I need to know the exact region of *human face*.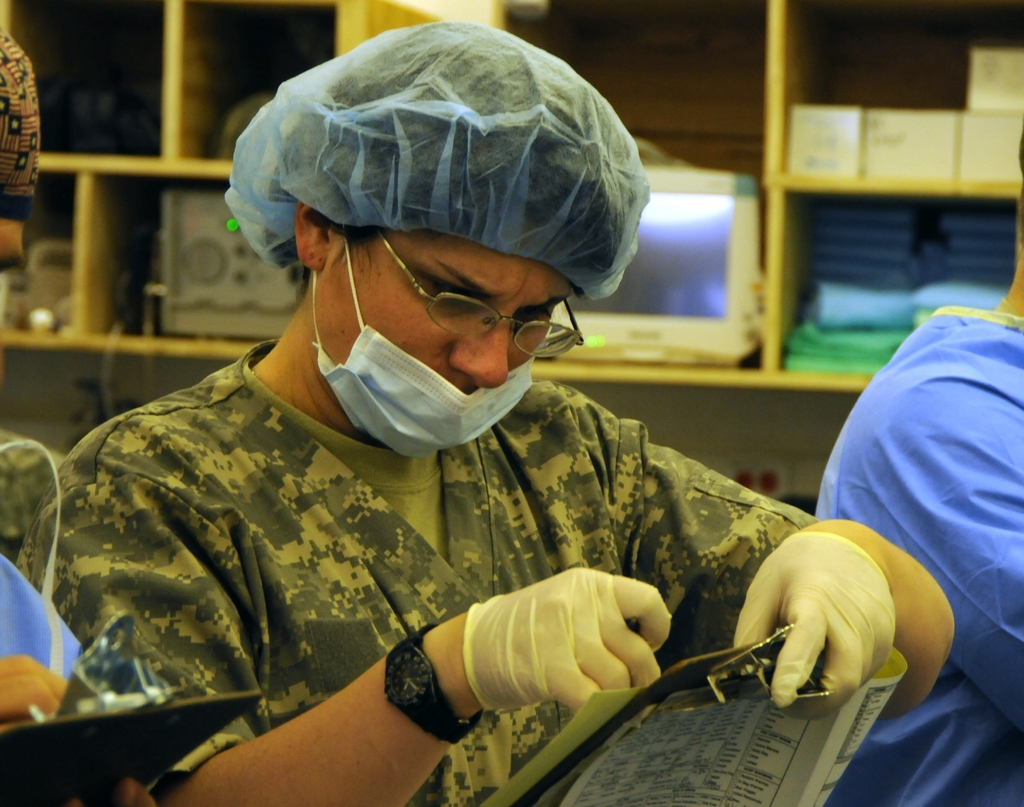
Region: [x1=320, y1=223, x2=575, y2=396].
